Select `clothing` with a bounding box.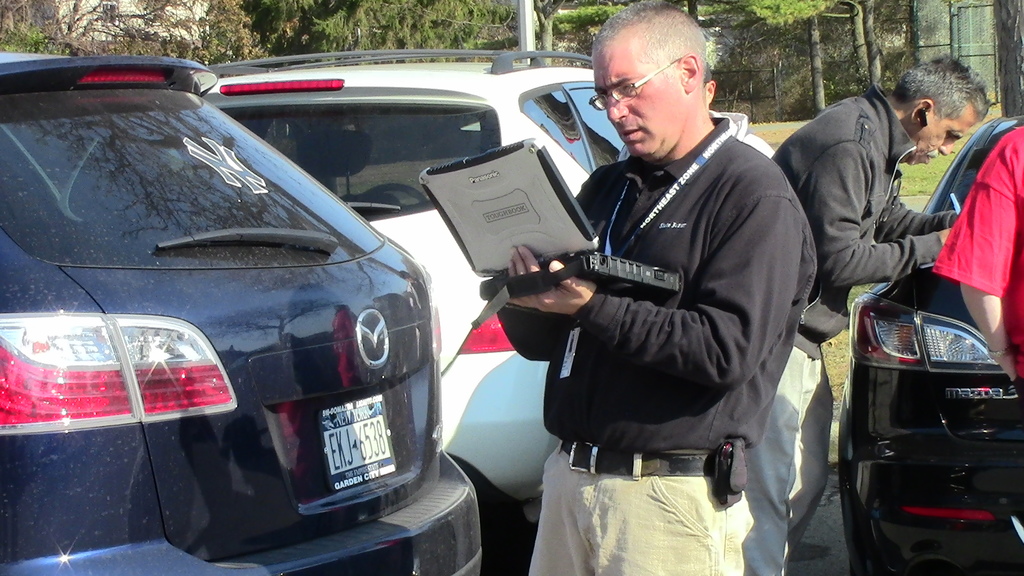
(x1=744, y1=78, x2=953, y2=575).
